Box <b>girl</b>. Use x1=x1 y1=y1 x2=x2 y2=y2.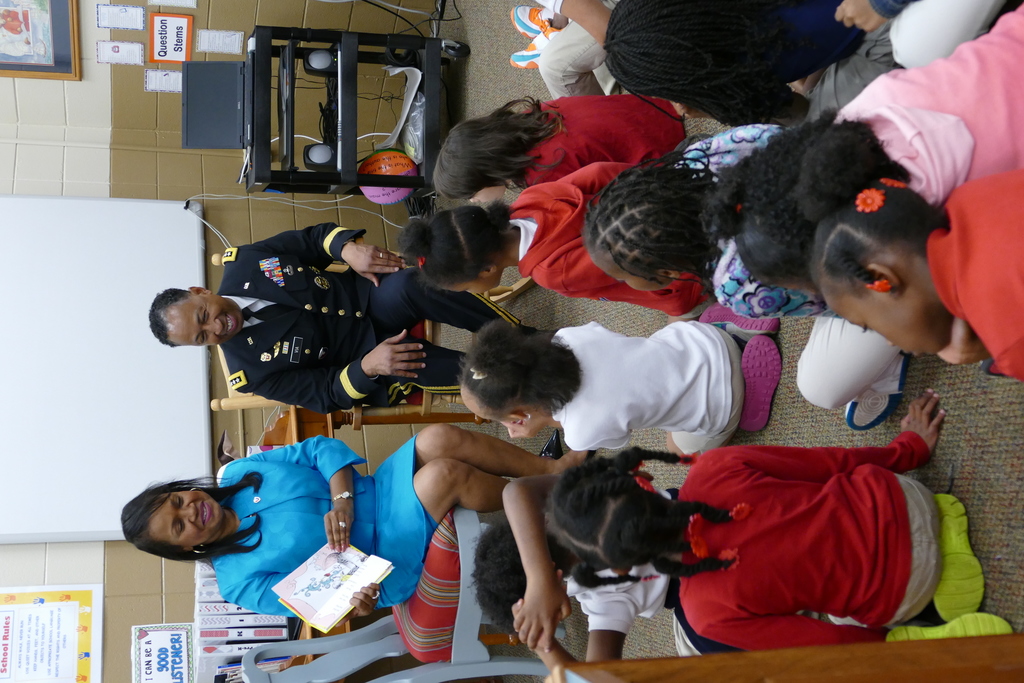
x1=432 y1=94 x2=685 y2=205.
